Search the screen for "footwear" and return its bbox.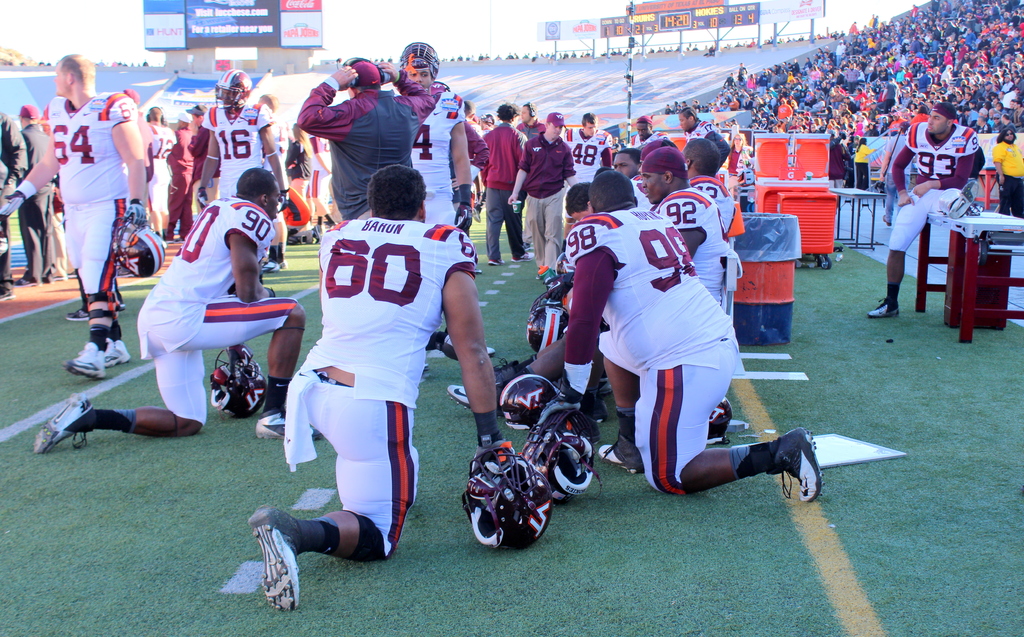
Found: pyautogui.locateOnScreen(862, 300, 898, 316).
